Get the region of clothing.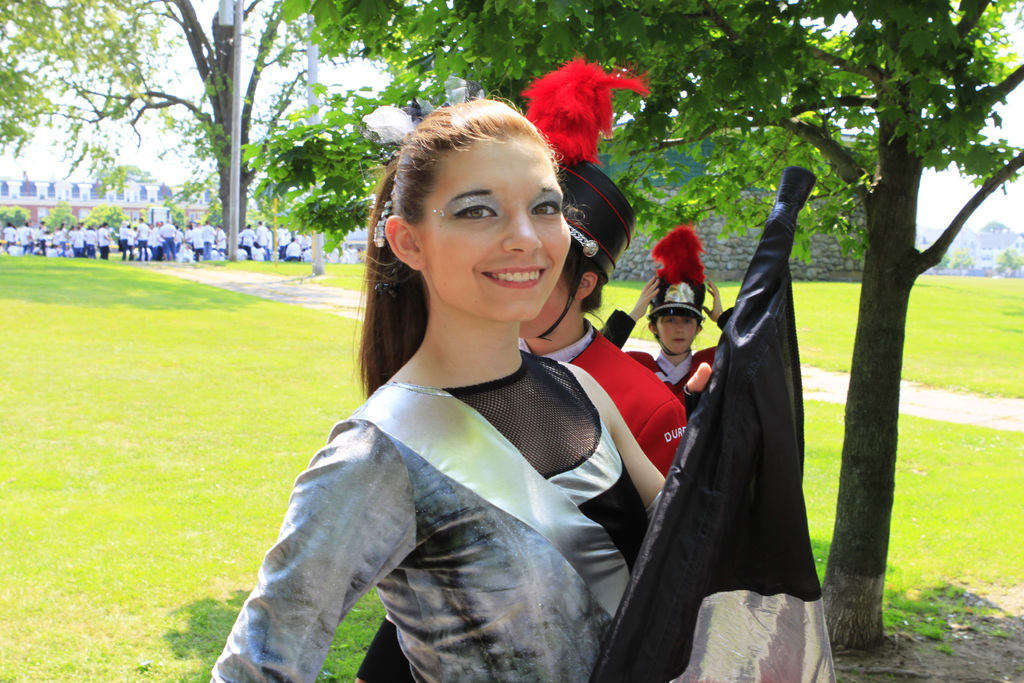
{"x1": 304, "y1": 250, "x2": 309, "y2": 260}.
